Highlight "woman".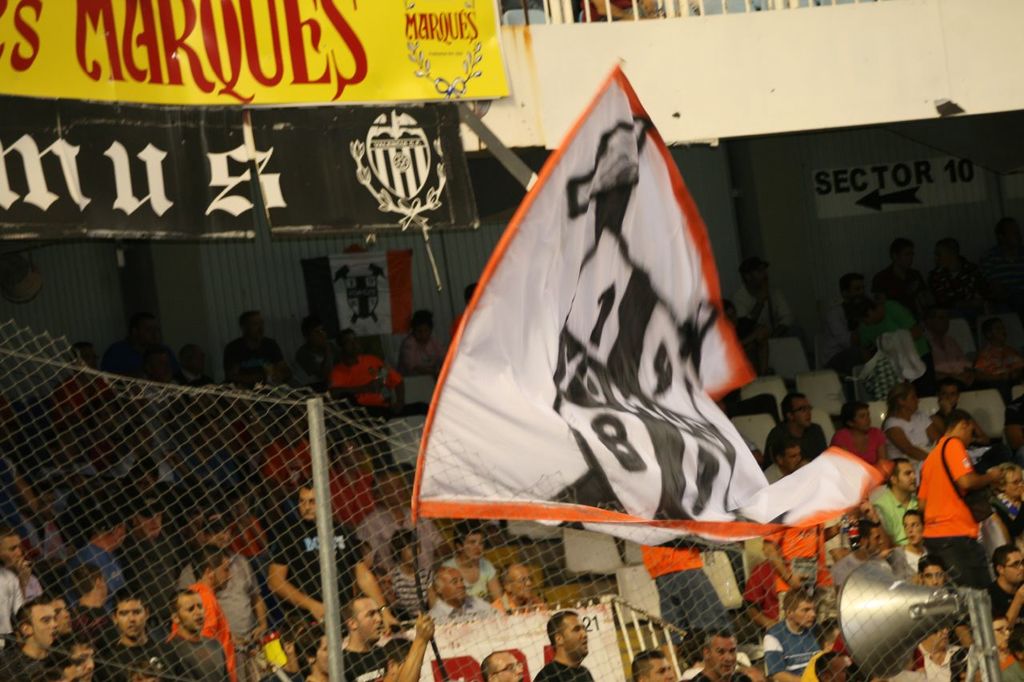
Highlighted region: (x1=914, y1=399, x2=1009, y2=629).
